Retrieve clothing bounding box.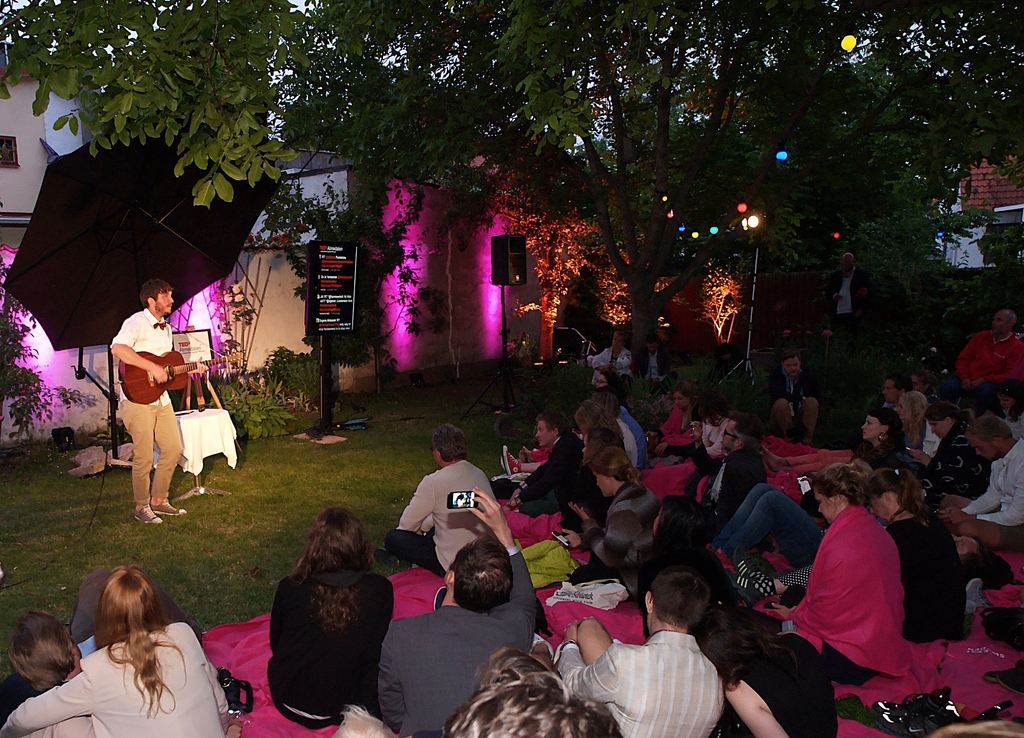
Bounding box: (left=575, top=390, right=649, bottom=474).
